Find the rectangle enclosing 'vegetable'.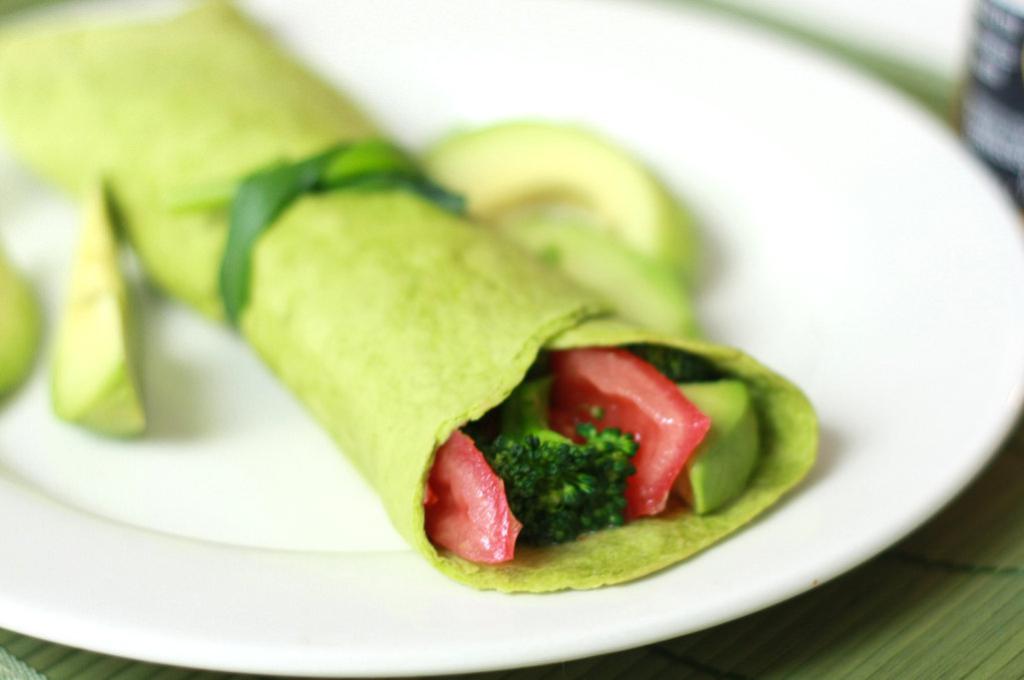
(419, 432, 525, 563).
